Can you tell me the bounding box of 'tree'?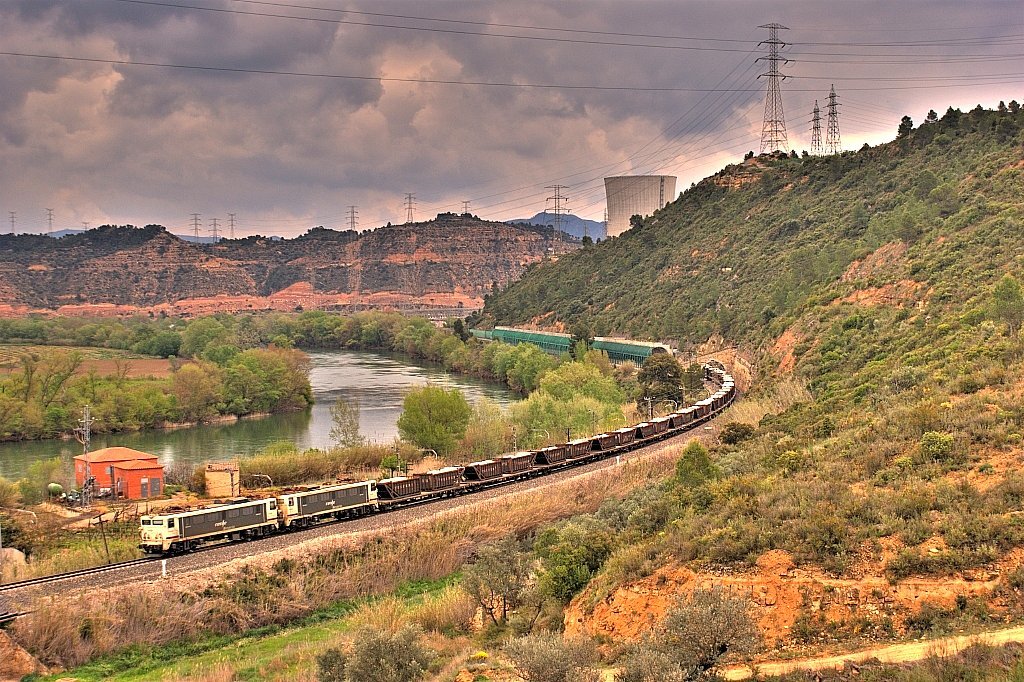
<bbox>170, 360, 212, 418</bbox>.
